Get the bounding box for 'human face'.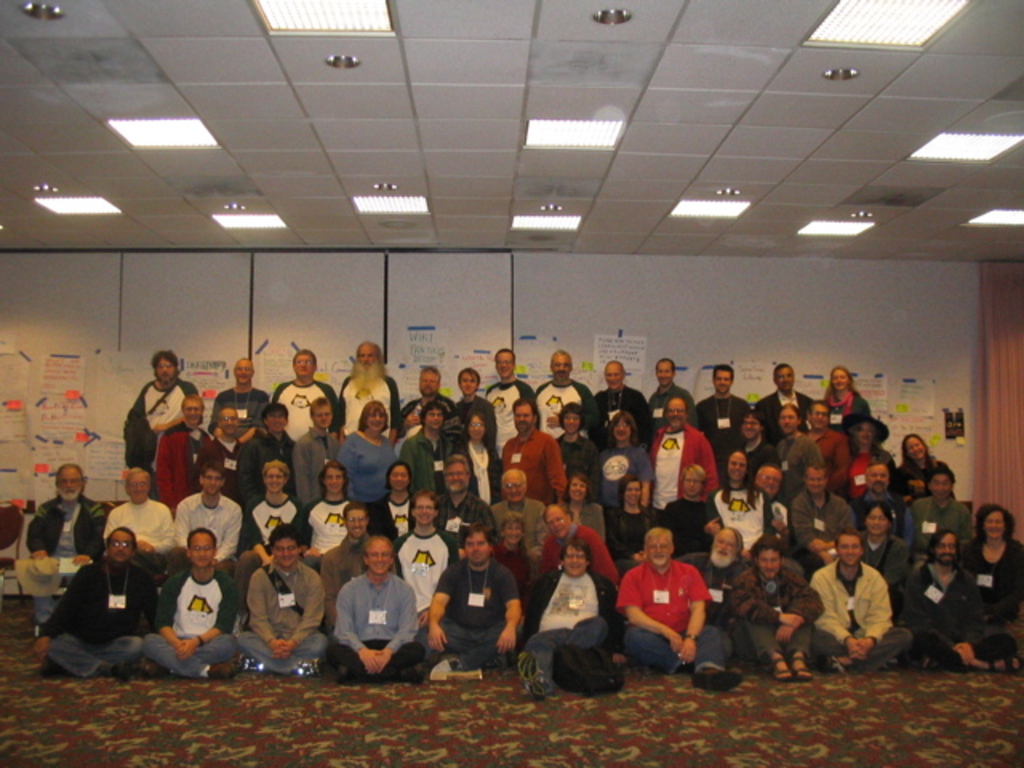
<bbox>182, 397, 203, 426</bbox>.
